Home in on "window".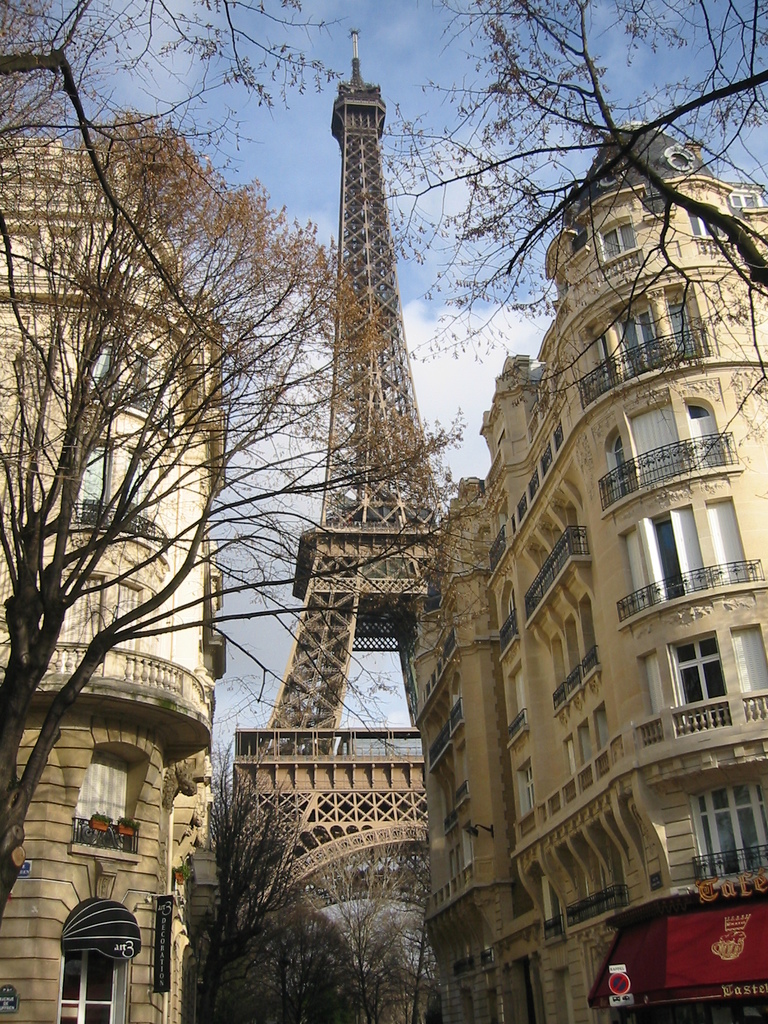
Homed in at left=726, top=622, right=767, bottom=702.
